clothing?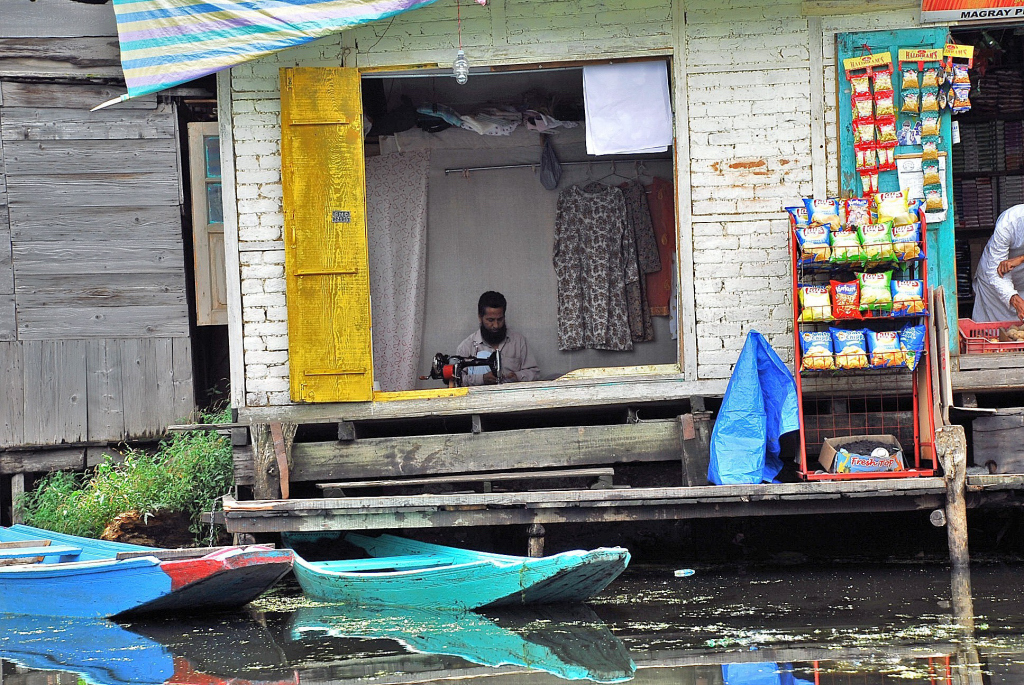
locate(552, 182, 637, 352)
